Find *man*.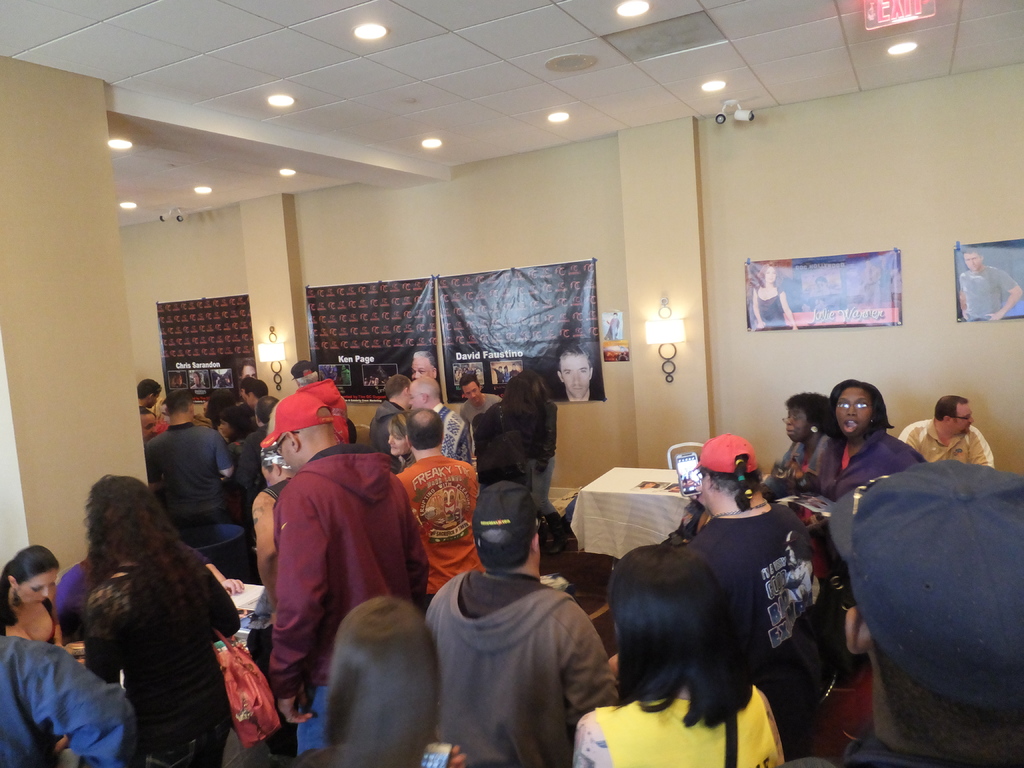
(x1=143, y1=387, x2=244, y2=572).
